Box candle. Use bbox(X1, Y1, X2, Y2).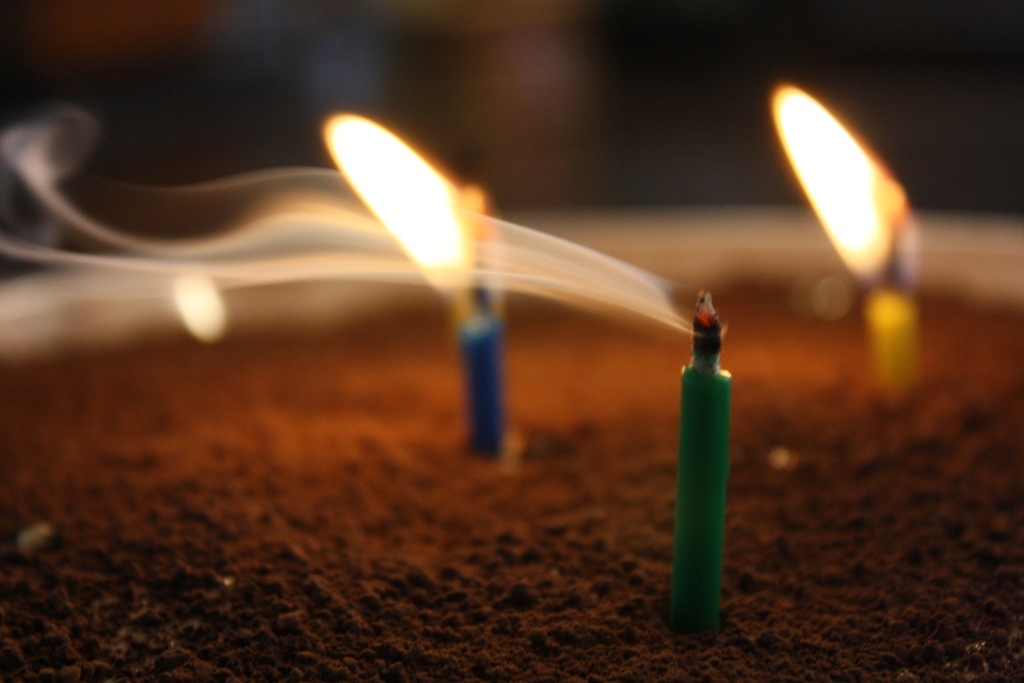
bbox(675, 274, 744, 624).
